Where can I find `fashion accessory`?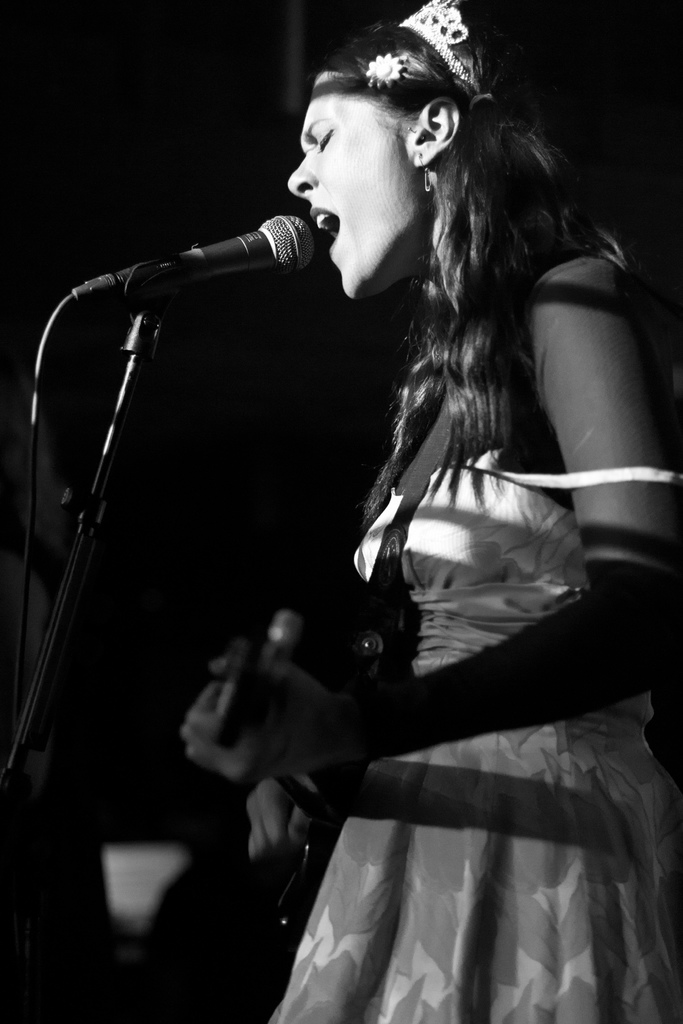
You can find it at {"x1": 416, "y1": 143, "x2": 443, "y2": 192}.
